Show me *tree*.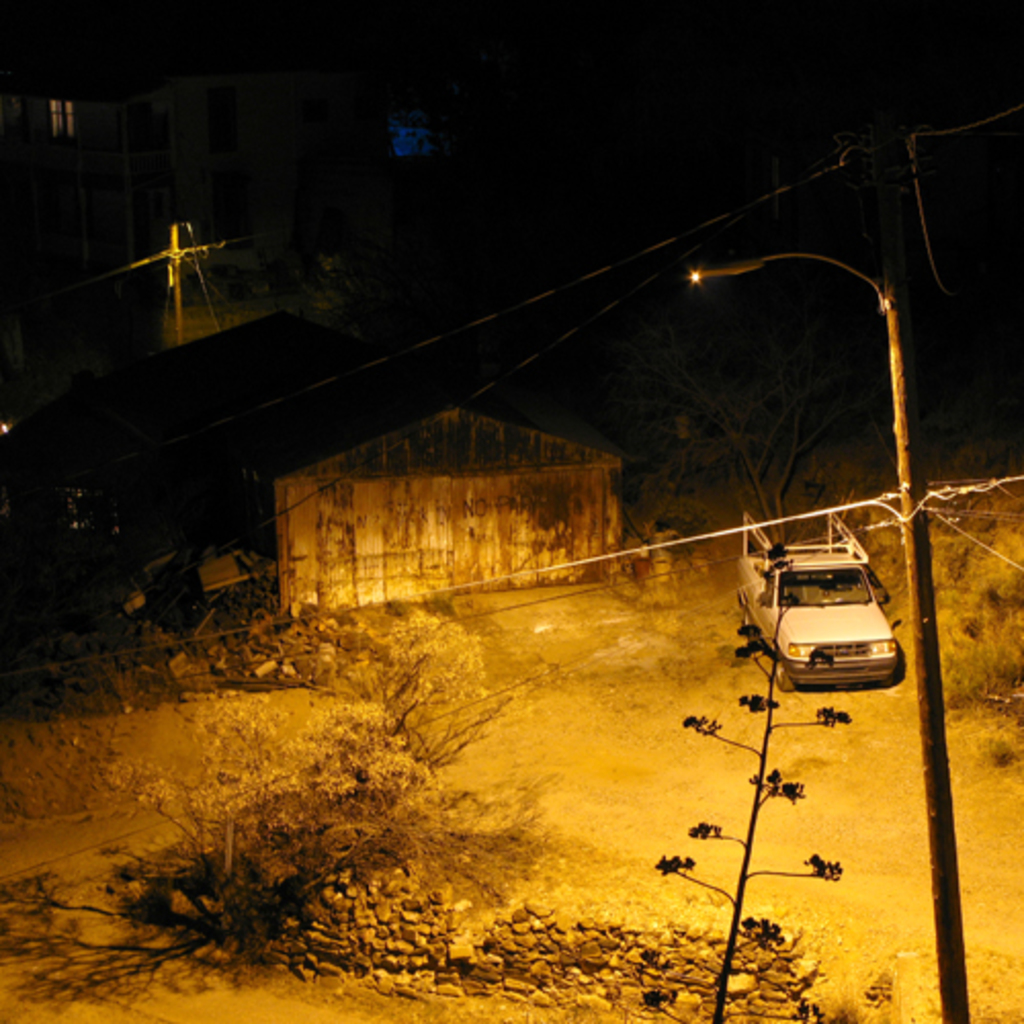
*tree* is here: bbox(596, 303, 887, 559).
